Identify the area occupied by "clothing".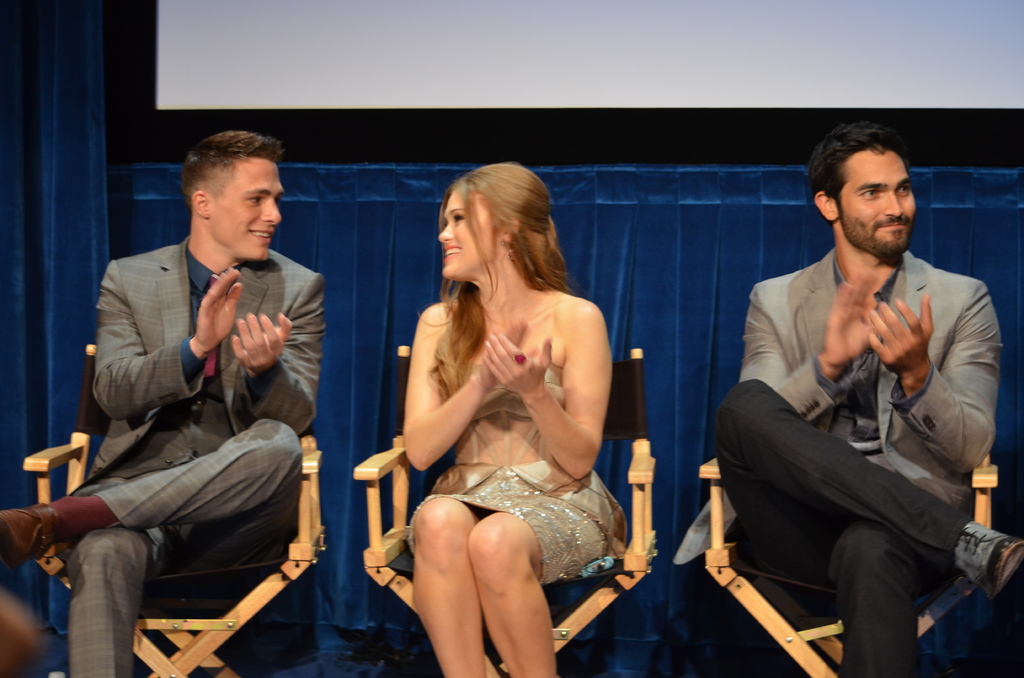
Area: 714/246/1000/677.
